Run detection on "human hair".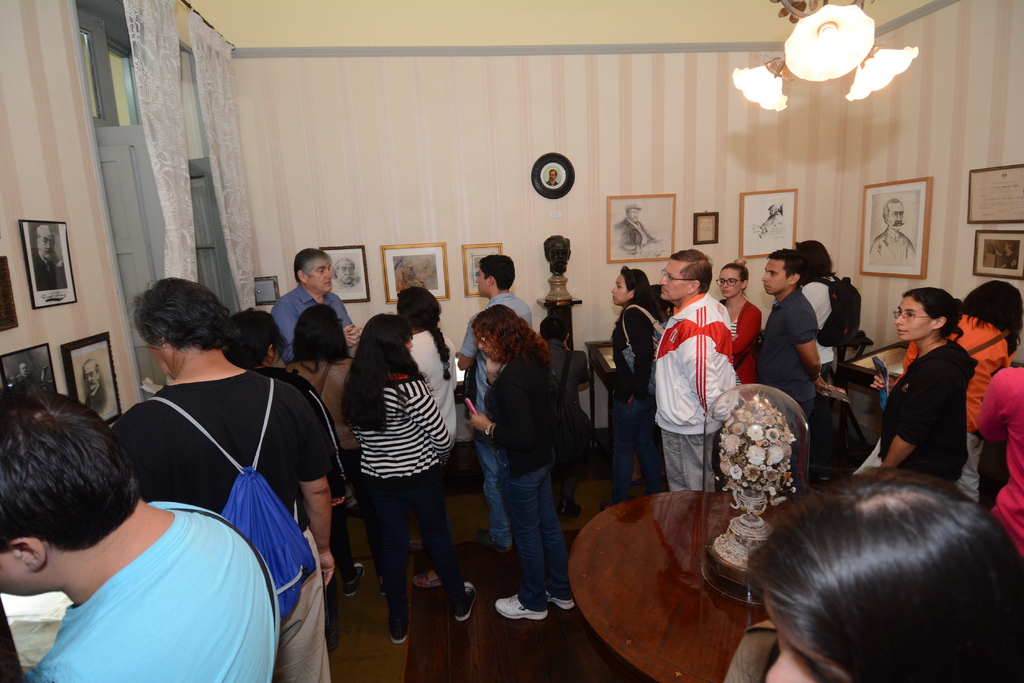
Result: crop(0, 386, 146, 552).
